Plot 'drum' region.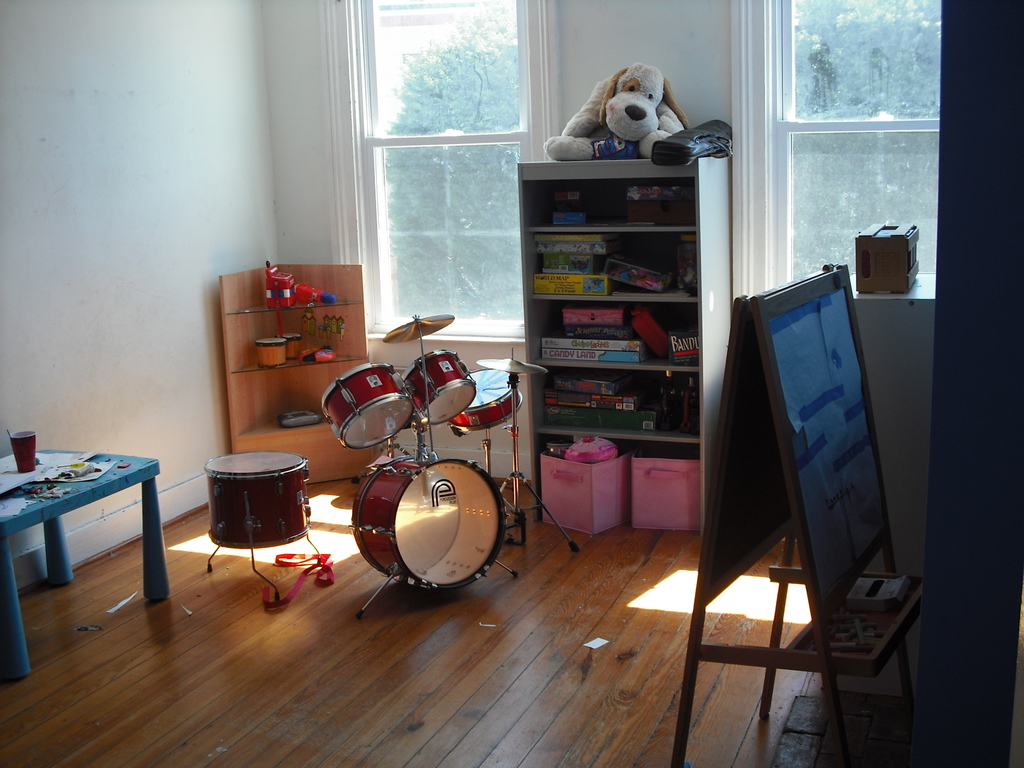
Plotted at [447, 369, 522, 436].
